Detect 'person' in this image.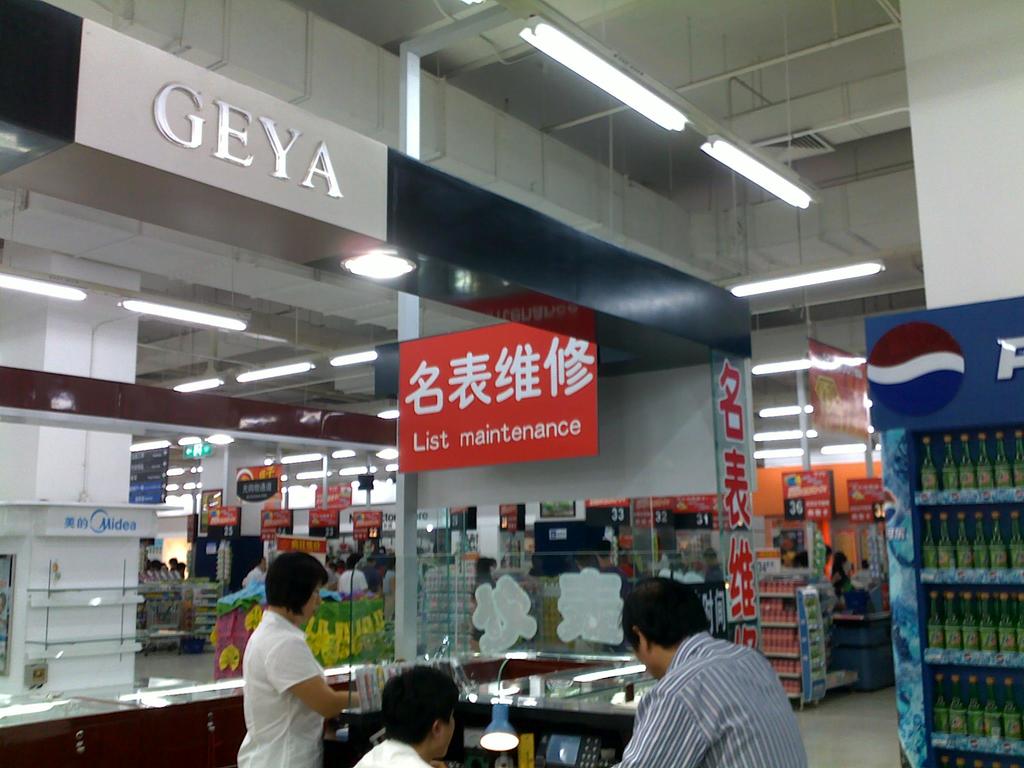
Detection: 602:572:811:767.
